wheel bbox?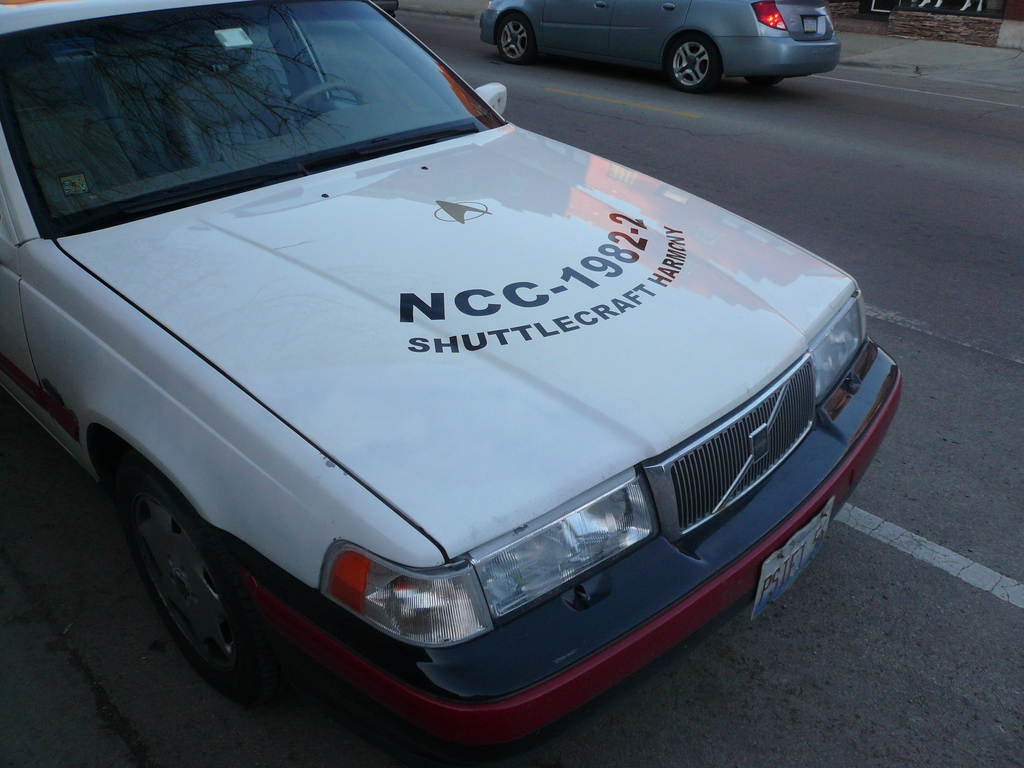
pyautogui.locateOnScreen(666, 37, 721, 89)
